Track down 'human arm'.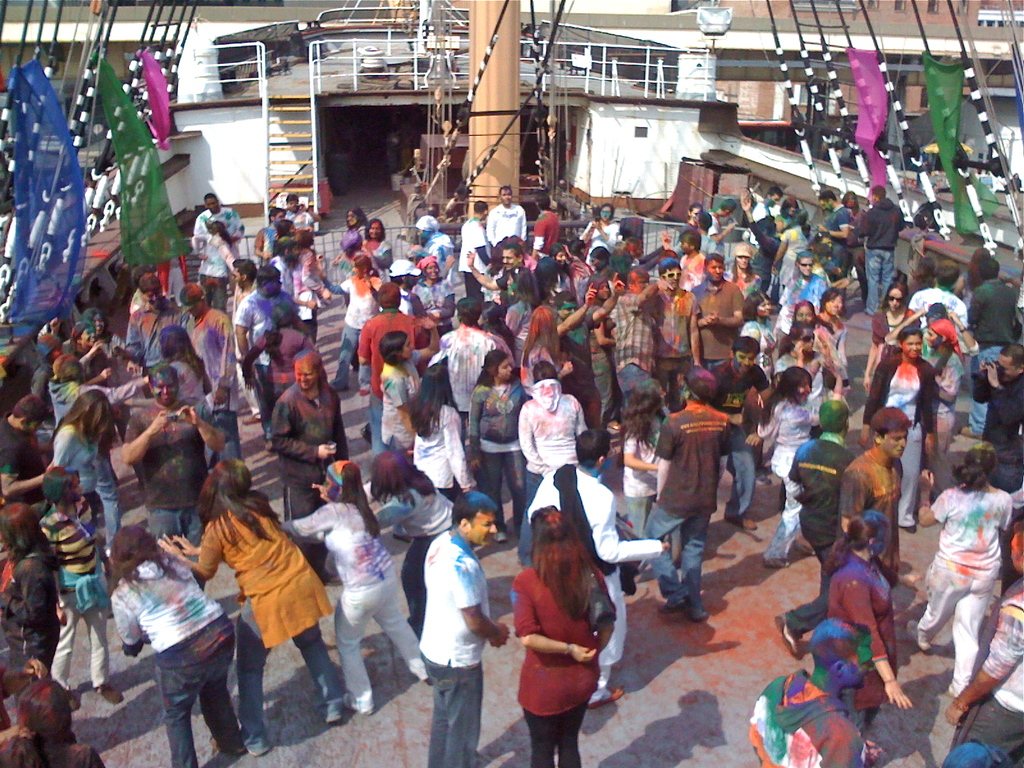
Tracked to BBox(985, 358, 1022, 430).
